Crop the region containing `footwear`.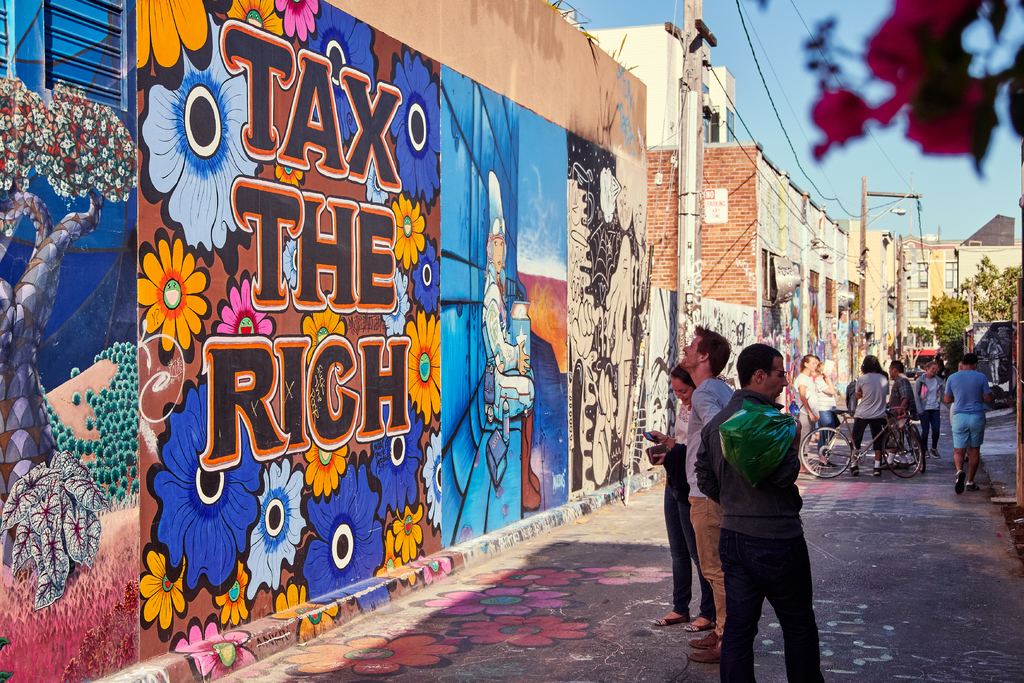
Crop region: 815, 459, 840, 471.
